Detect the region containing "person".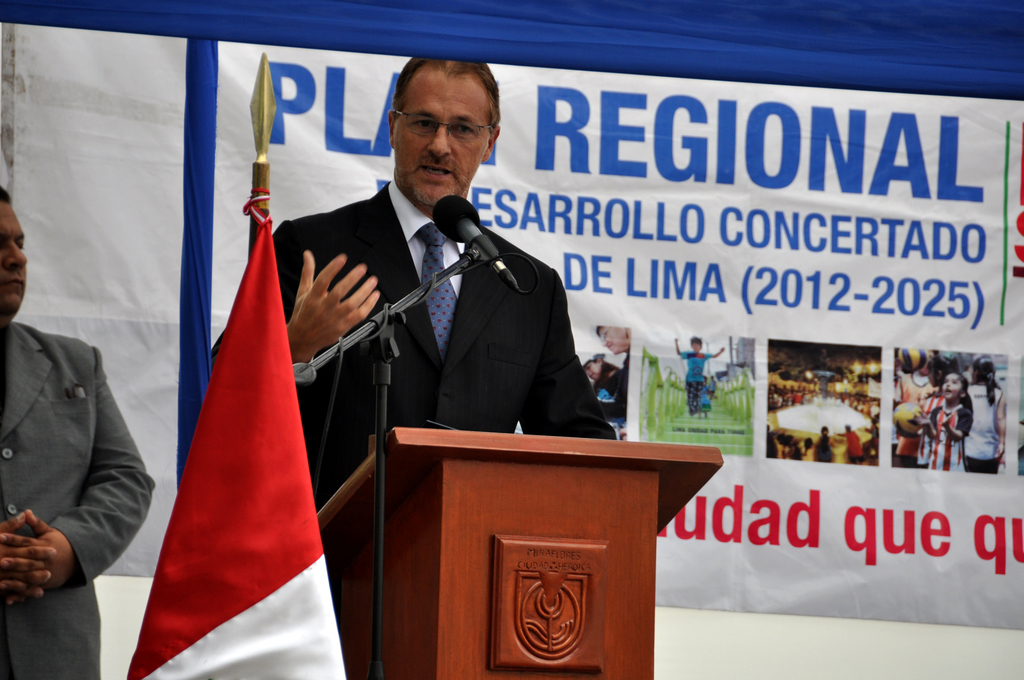
bbox=(573, 344, 608, 423).
